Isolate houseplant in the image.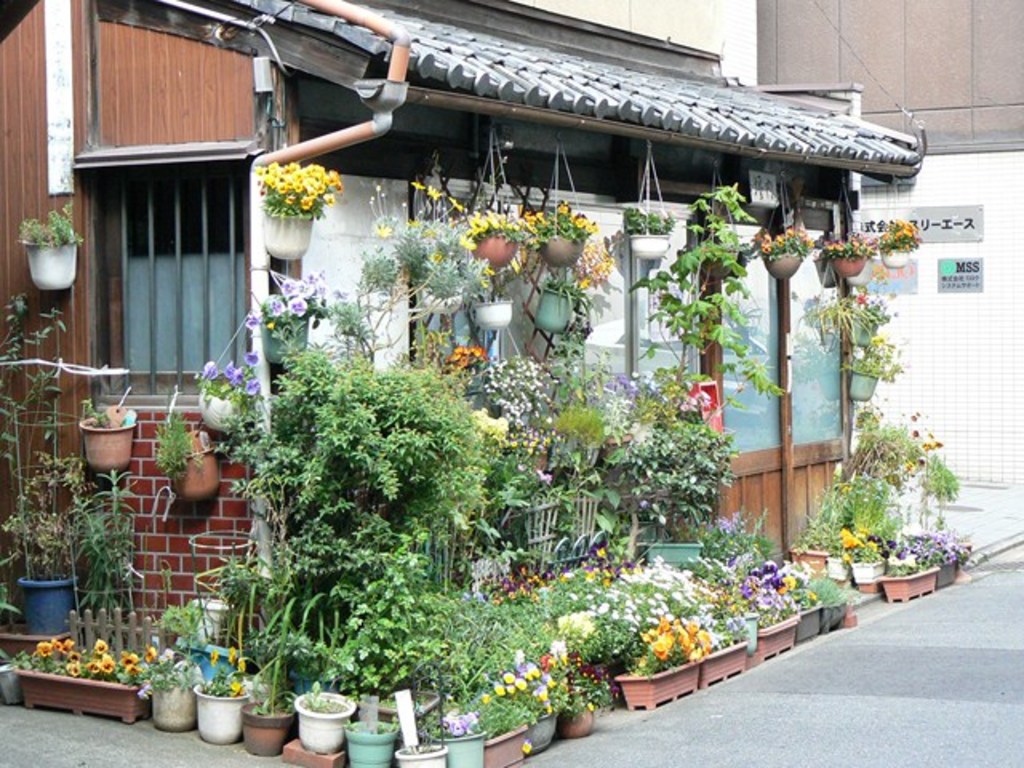
Isolated region: region(878, 219, 925, 269).
